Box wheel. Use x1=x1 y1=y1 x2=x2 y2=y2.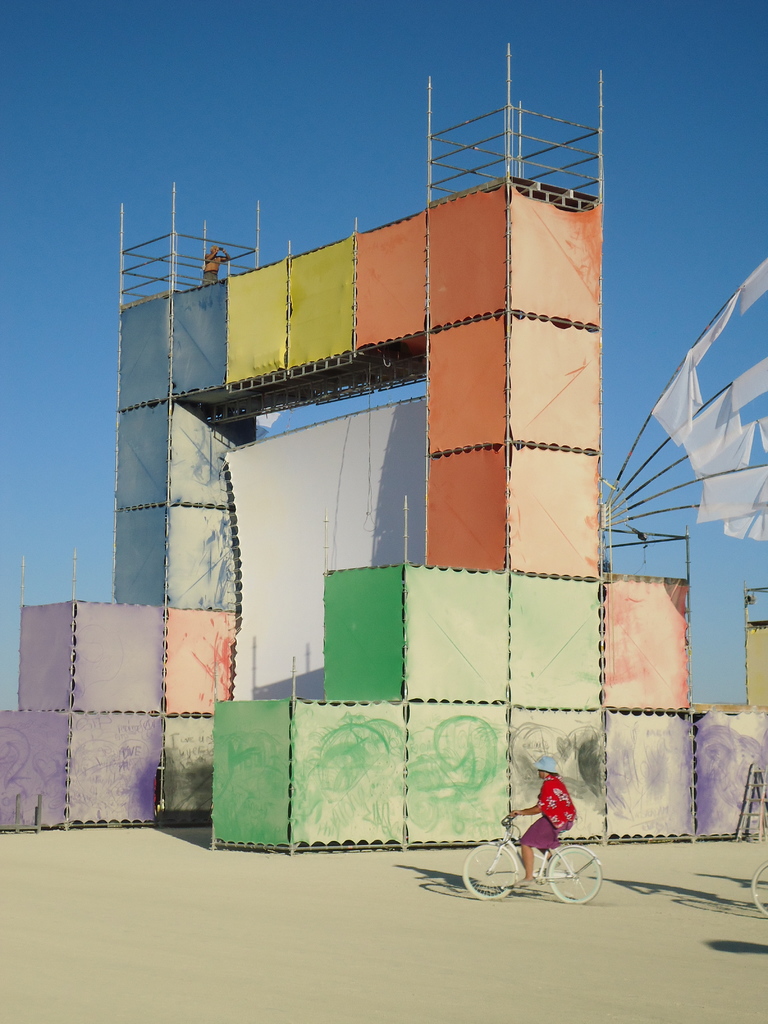
x1=545 y1=848 x2=601 y2=905.
